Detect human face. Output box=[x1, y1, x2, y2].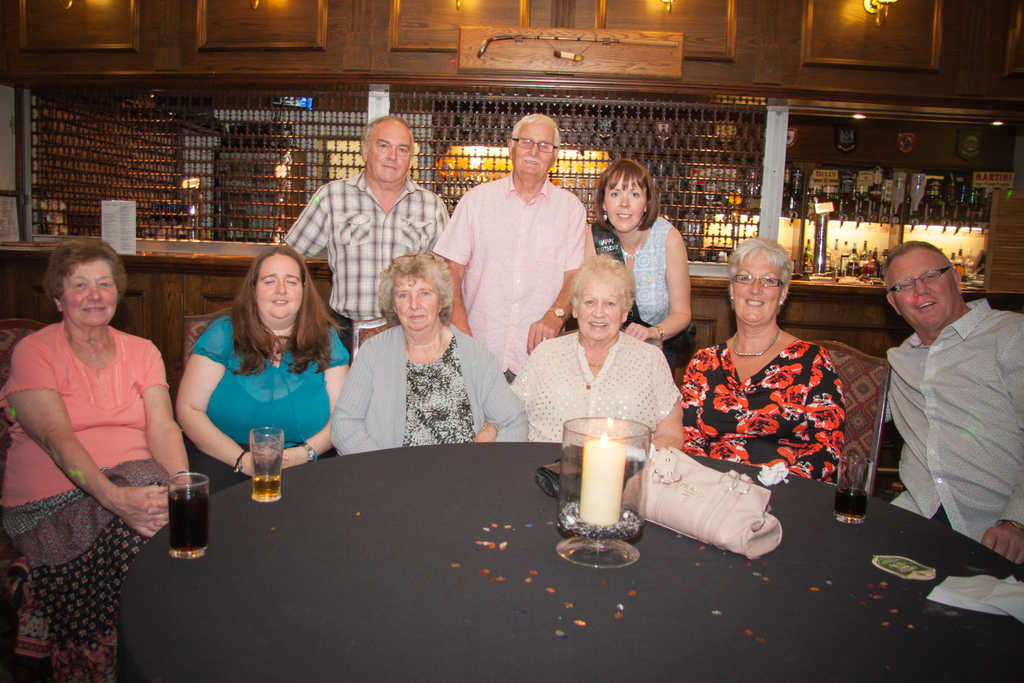
box=[570, 277, 627, 343].
